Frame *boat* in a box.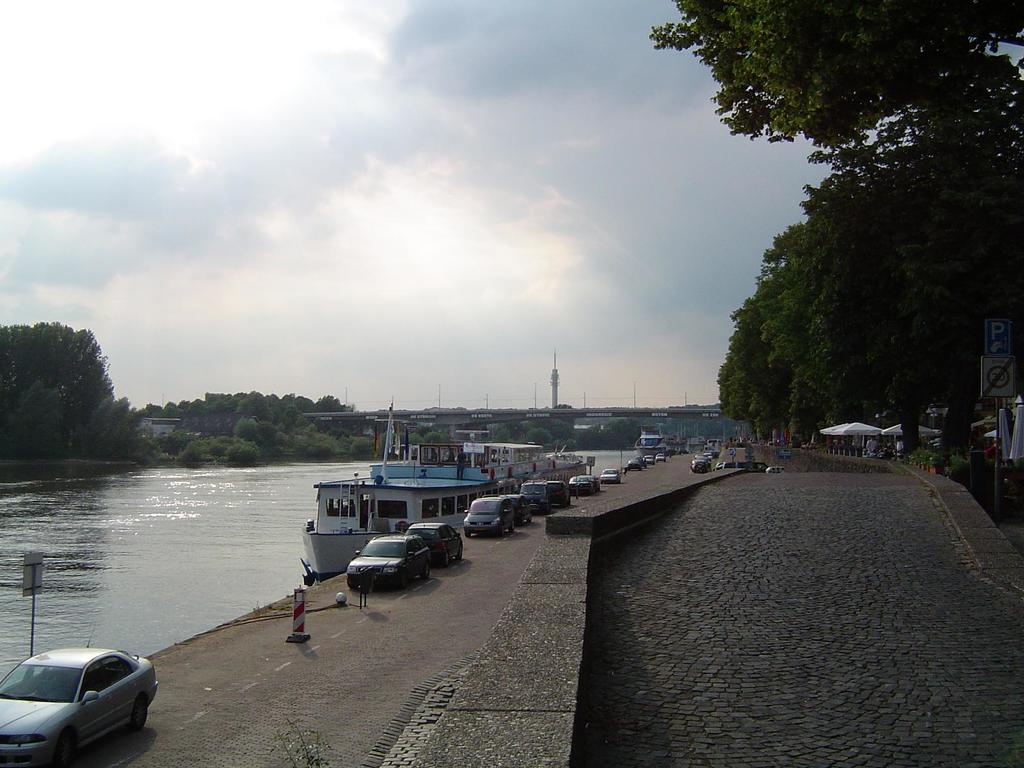
{"x1": 285, "y1": 420, "x2": 509, "y2": 580}.
